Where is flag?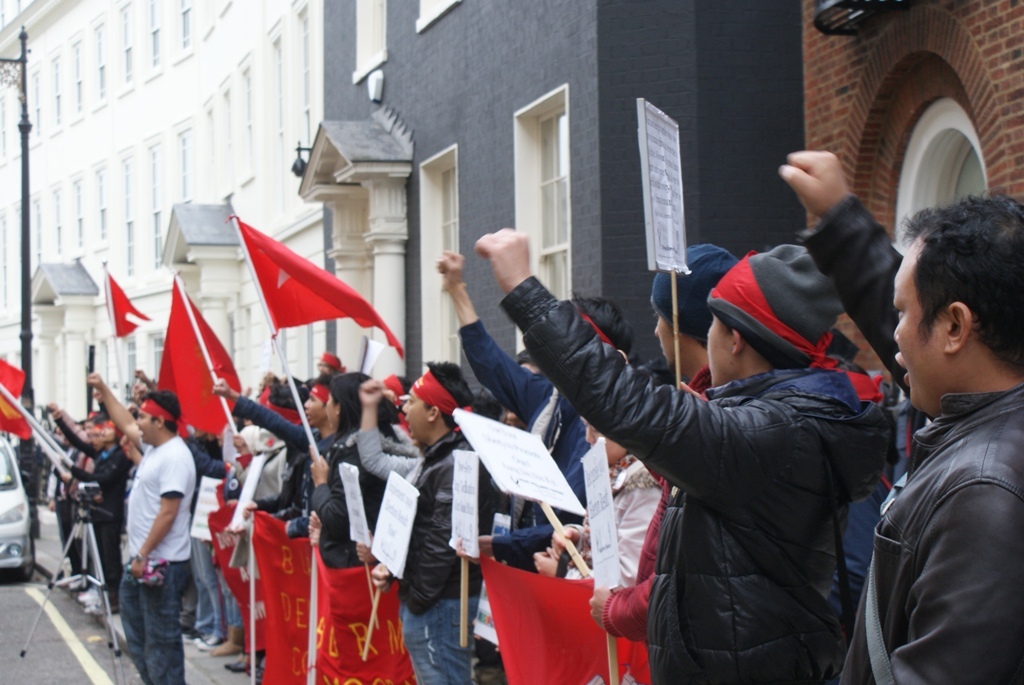
[left=312, top=555, right=446, bottom=684].
